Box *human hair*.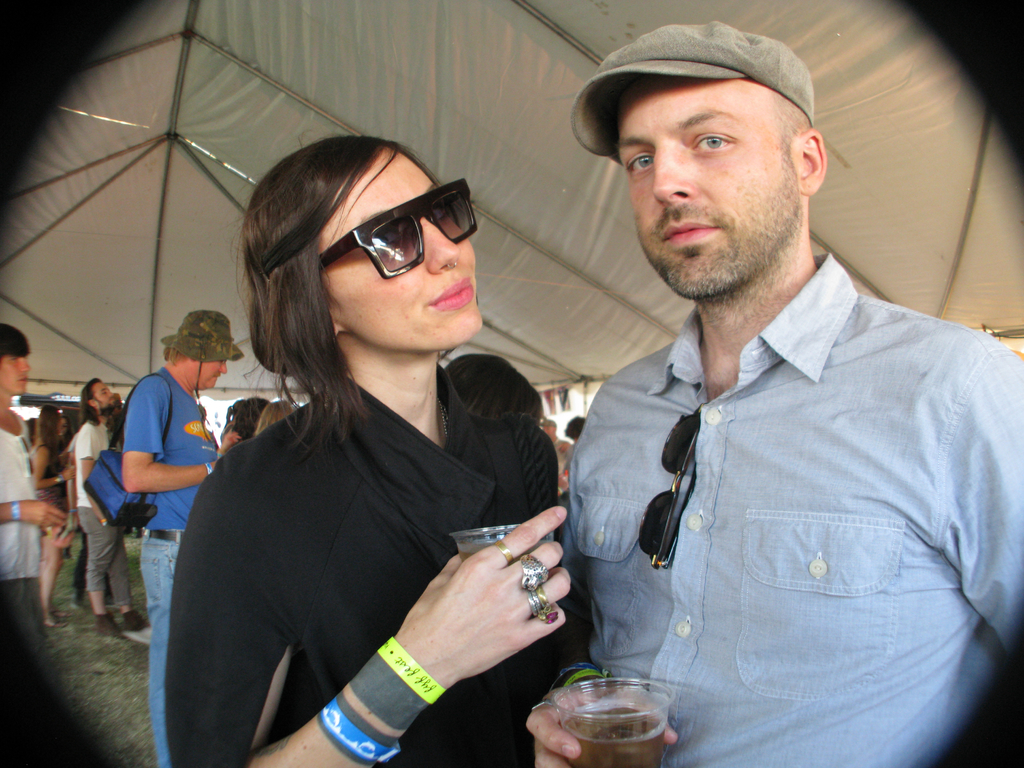
228, 397, 264, 439.
